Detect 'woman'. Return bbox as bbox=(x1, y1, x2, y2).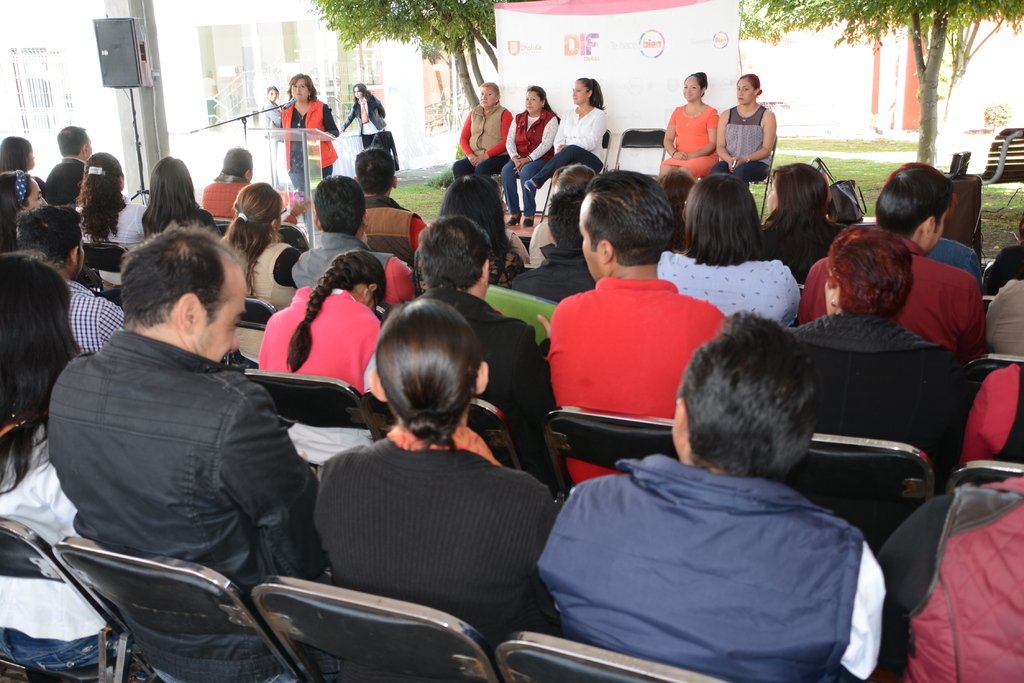
bbox=(0, 247, 136, 667).
